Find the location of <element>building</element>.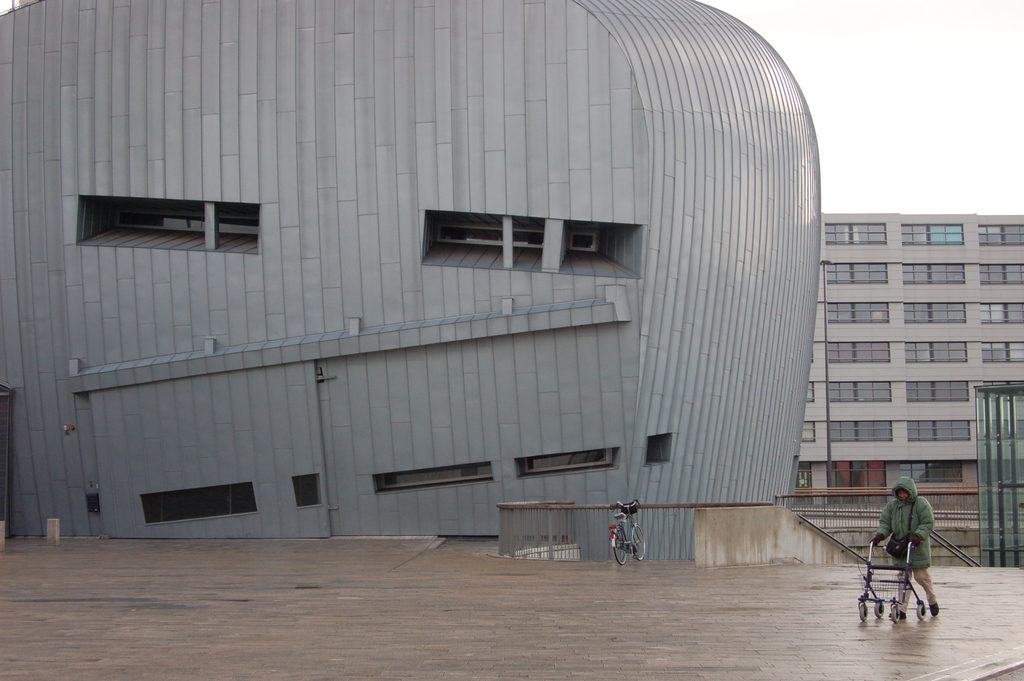
Location: region(0, 0, 821, 560).
